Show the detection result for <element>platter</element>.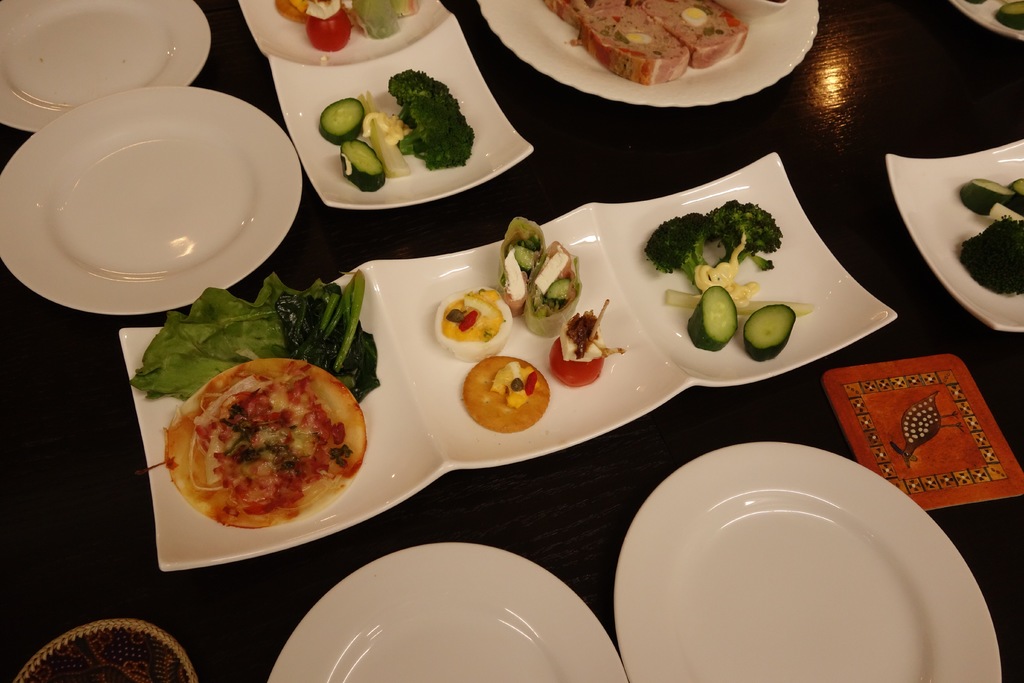
0:0:211:133.
